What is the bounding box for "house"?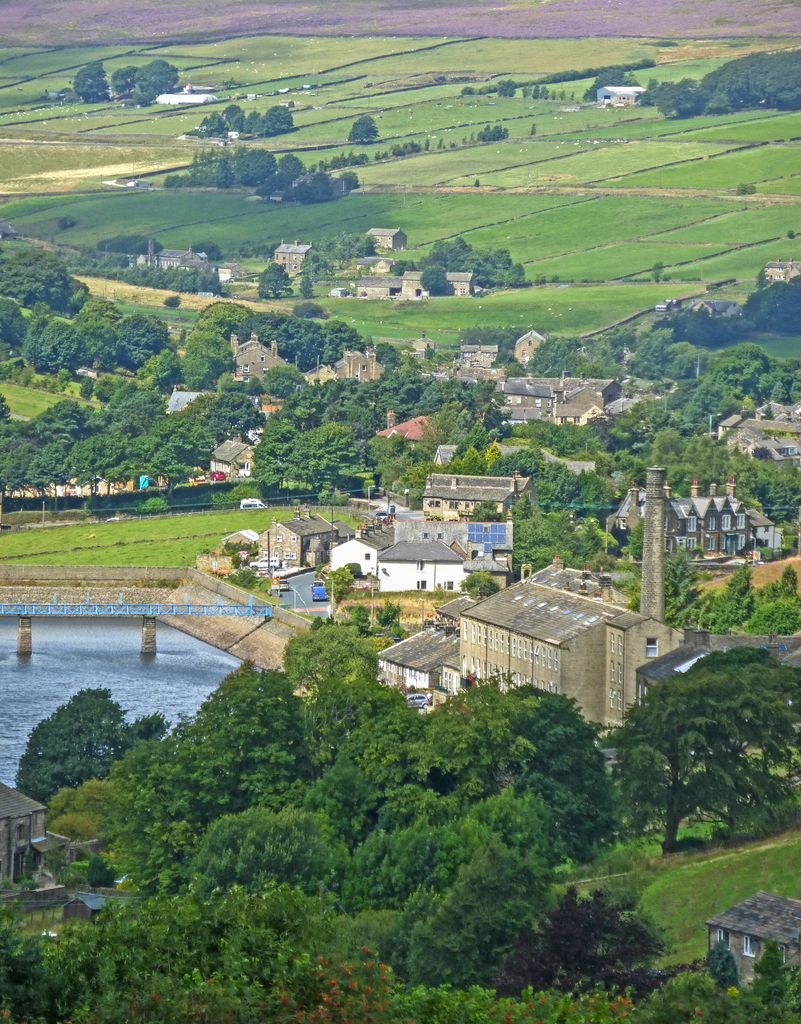
<bbox>216, 266, 239, 283</bbox>.
